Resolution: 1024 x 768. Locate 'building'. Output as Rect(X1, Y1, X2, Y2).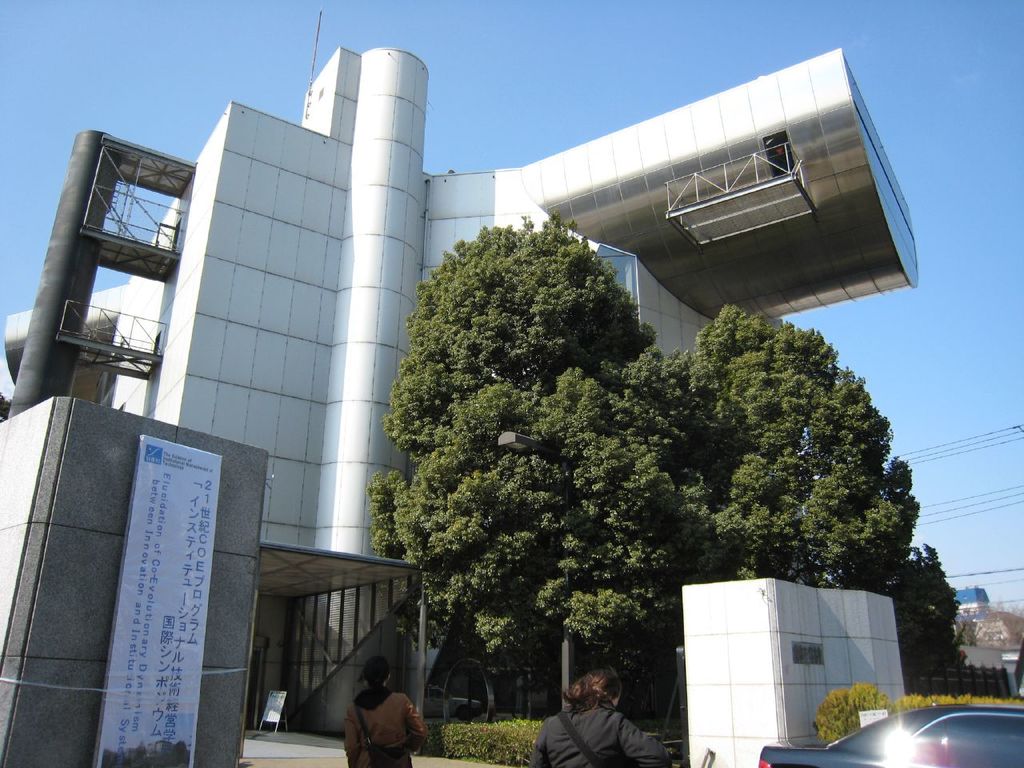
Rect(0, 42, 916, 767).
